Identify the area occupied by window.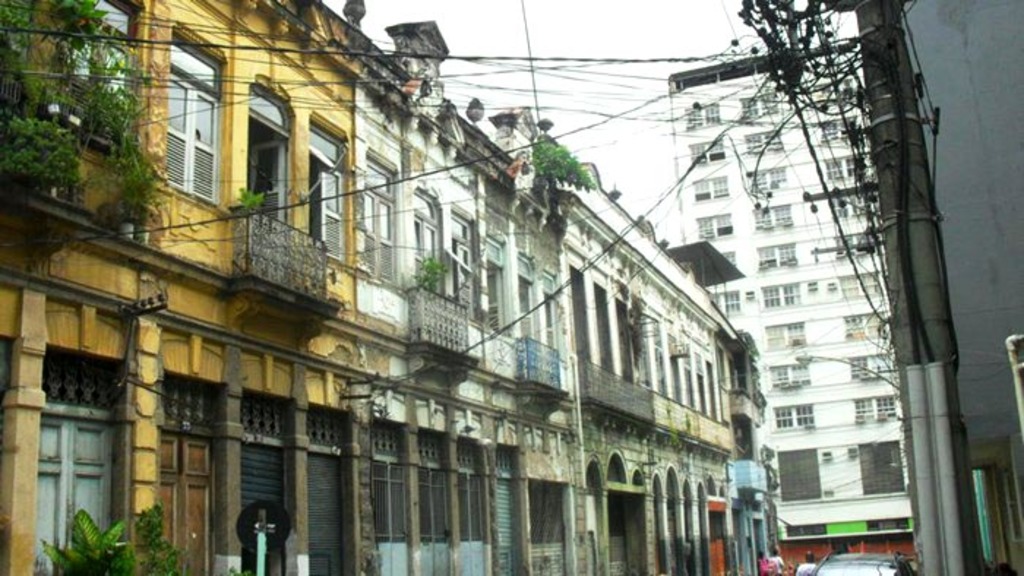
Area: bbox=[769, 399, 816, 434].
